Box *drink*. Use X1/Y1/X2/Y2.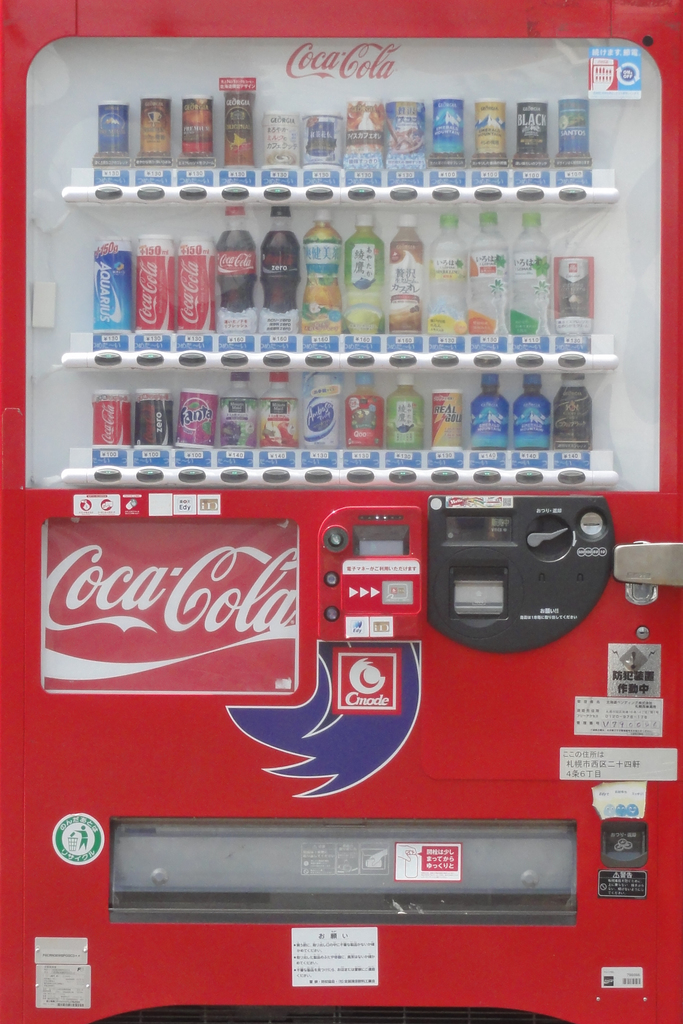
261/231/309/328.
